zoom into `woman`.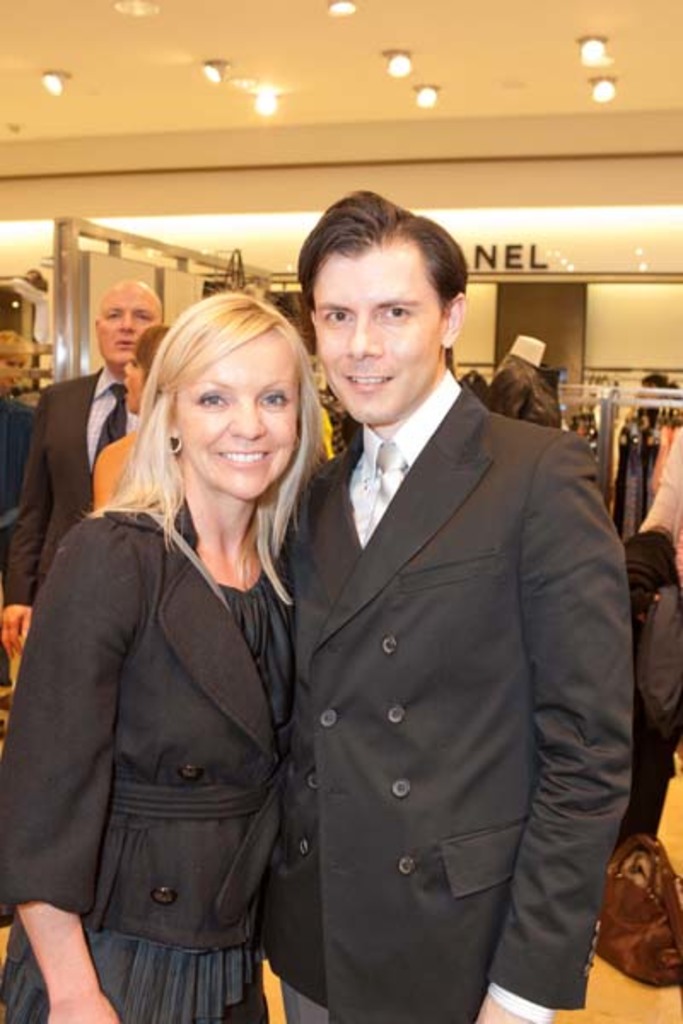
Zoom target: region(89, 324, 169, 514).
